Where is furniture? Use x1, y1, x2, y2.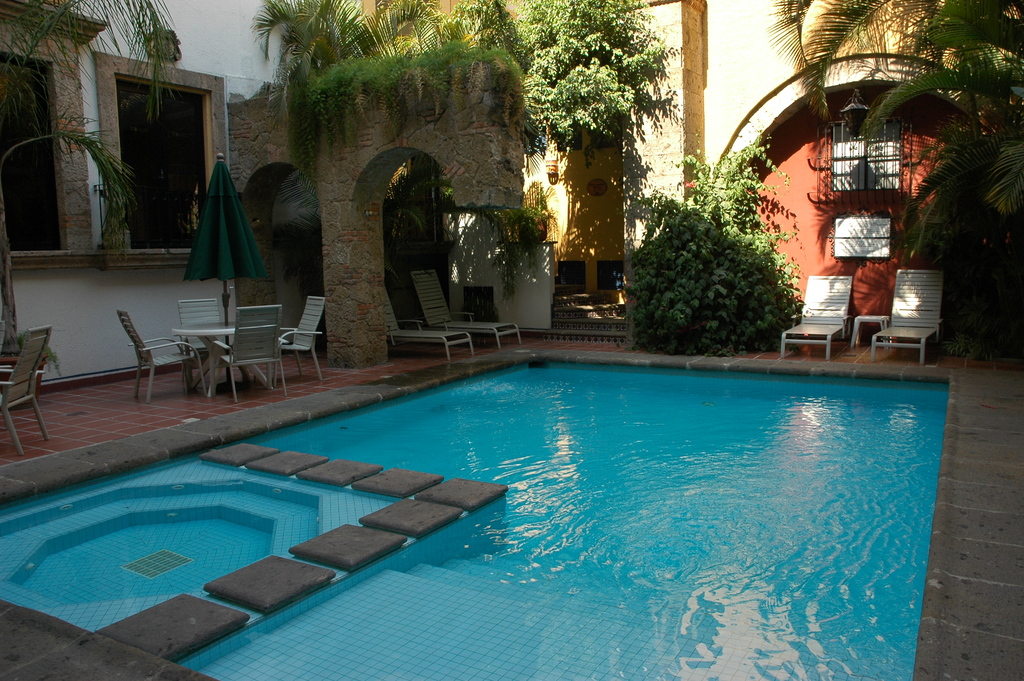
870, 265, 947, 364.
